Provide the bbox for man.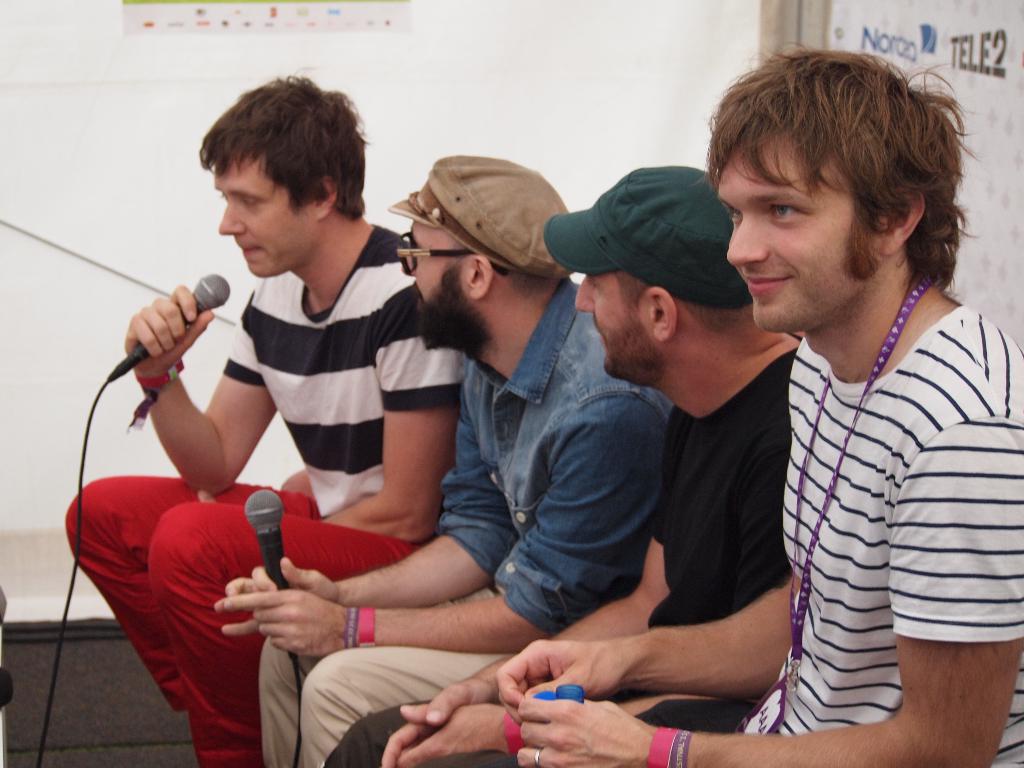
x1=61, y1=61, x2=465, y2=767.
